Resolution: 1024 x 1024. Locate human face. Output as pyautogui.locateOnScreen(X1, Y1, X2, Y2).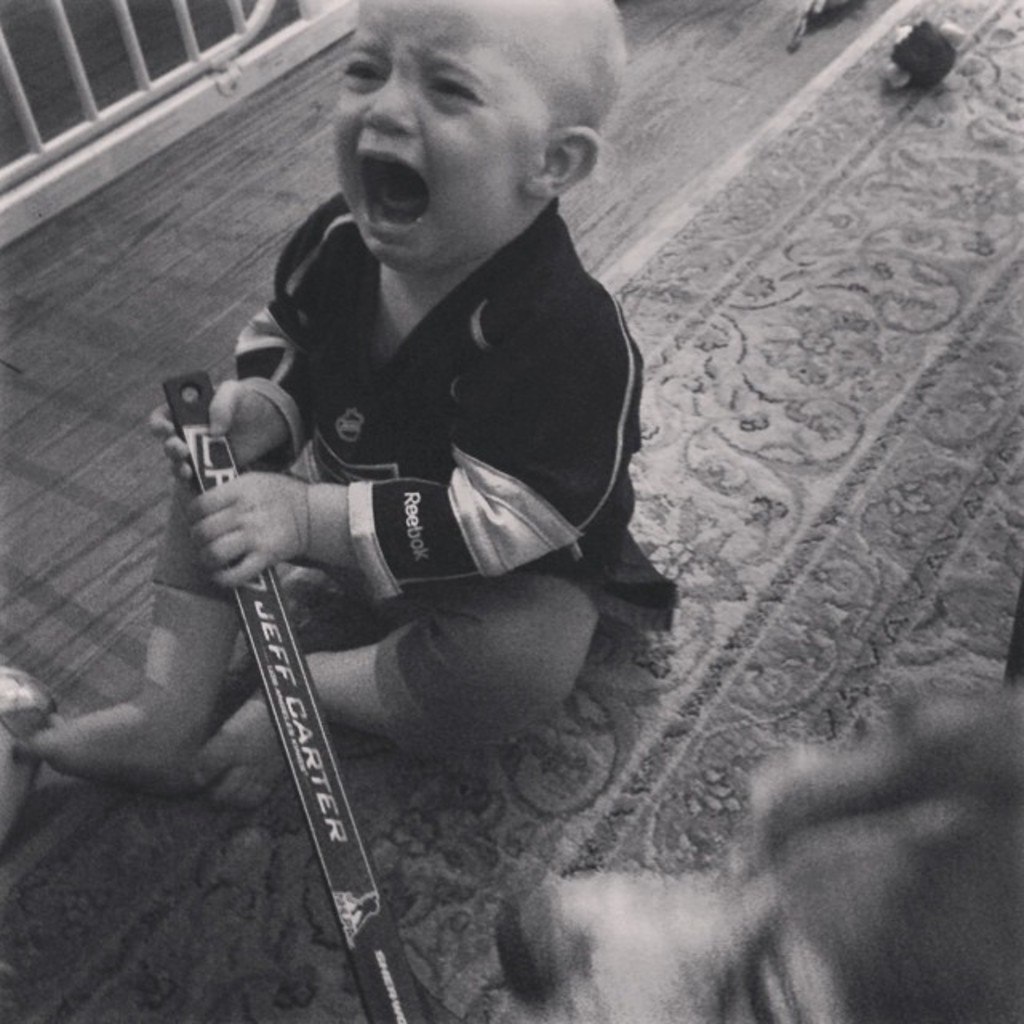
pyautogui.locateOnScreen(339, 0, 534, 267).
